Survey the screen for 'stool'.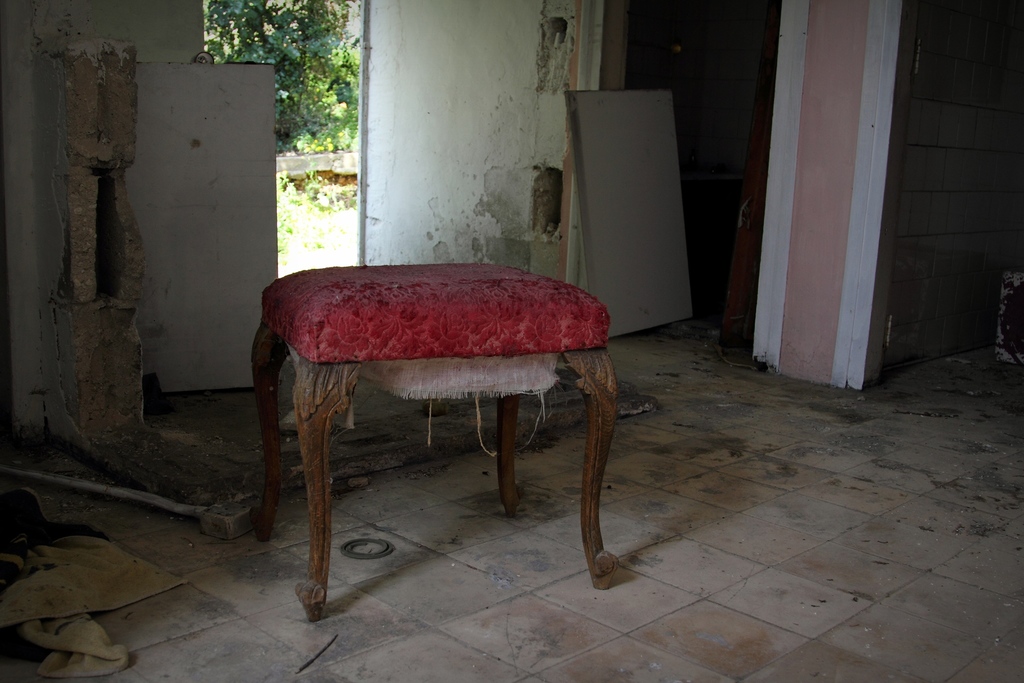
Survey found: bbox(253, 263, 620, 620).
